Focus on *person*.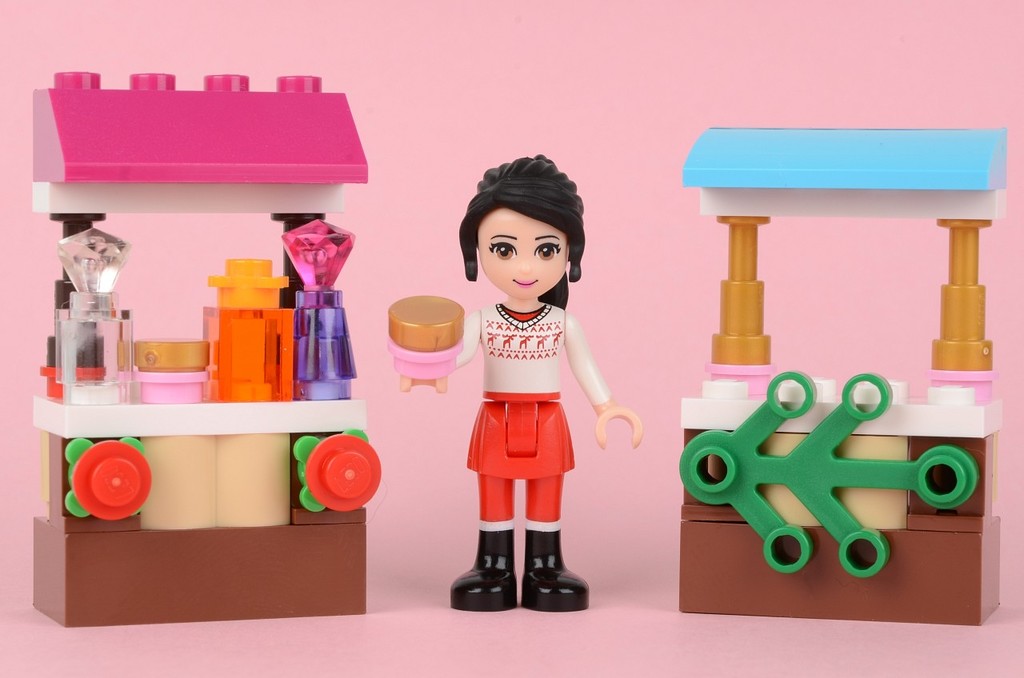
Focused at <region>401, 153, 646, 611</region>.
